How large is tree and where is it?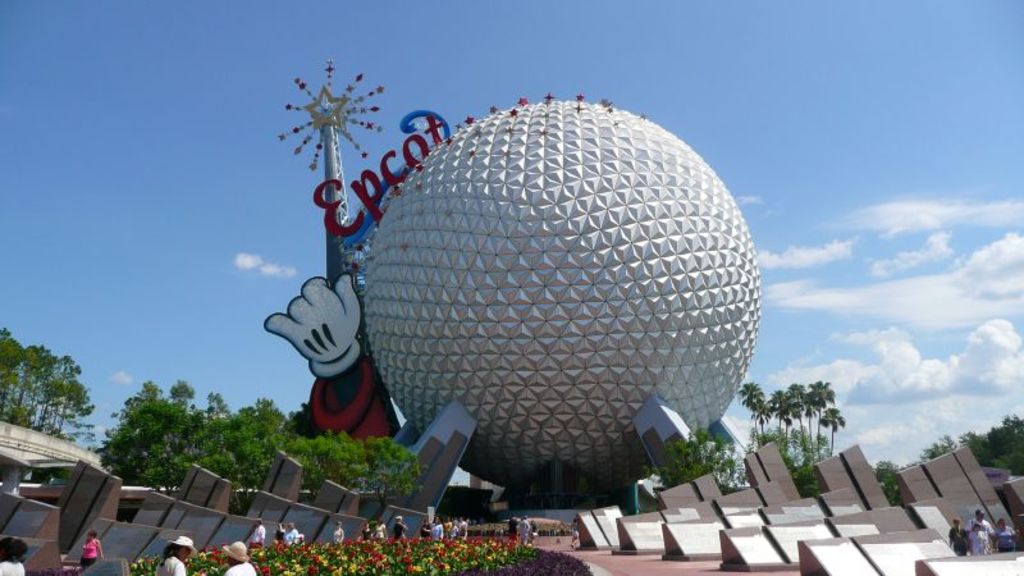
Bounding box: x1=741, y1=378, x2=760, y2=452.
